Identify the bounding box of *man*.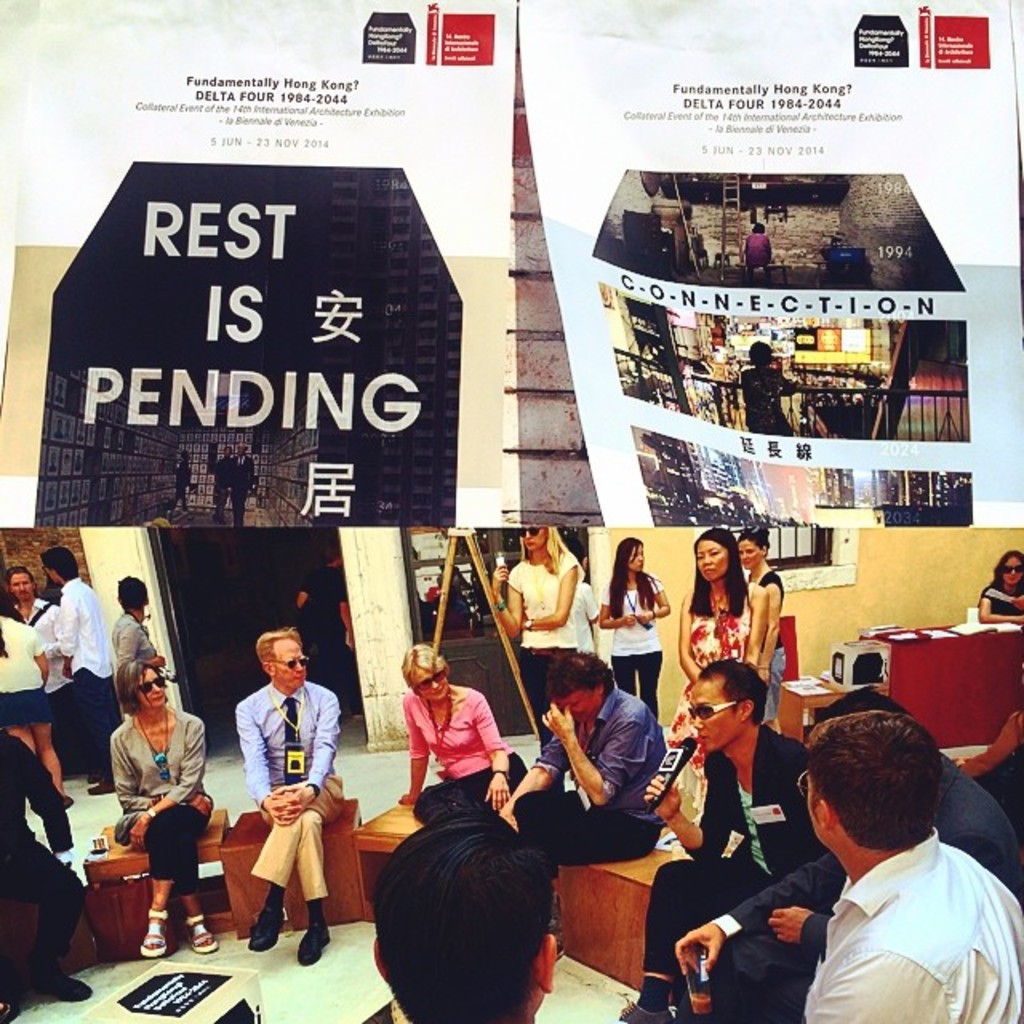
region(677, 686, 1022, 1022).
